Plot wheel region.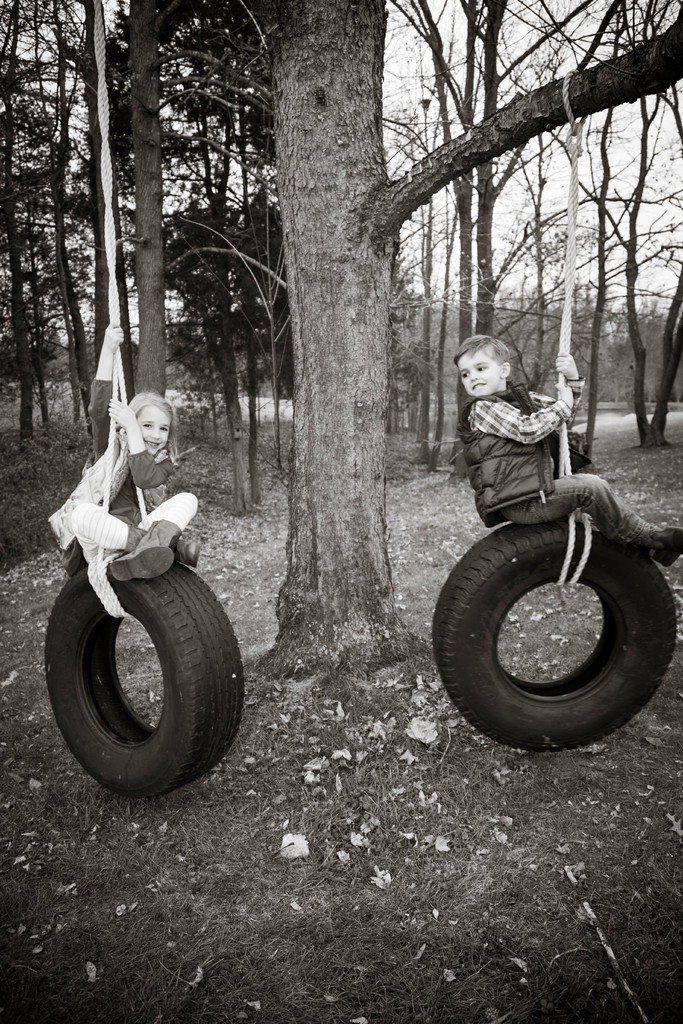
Plotted at [429, 517, 676, 751].
